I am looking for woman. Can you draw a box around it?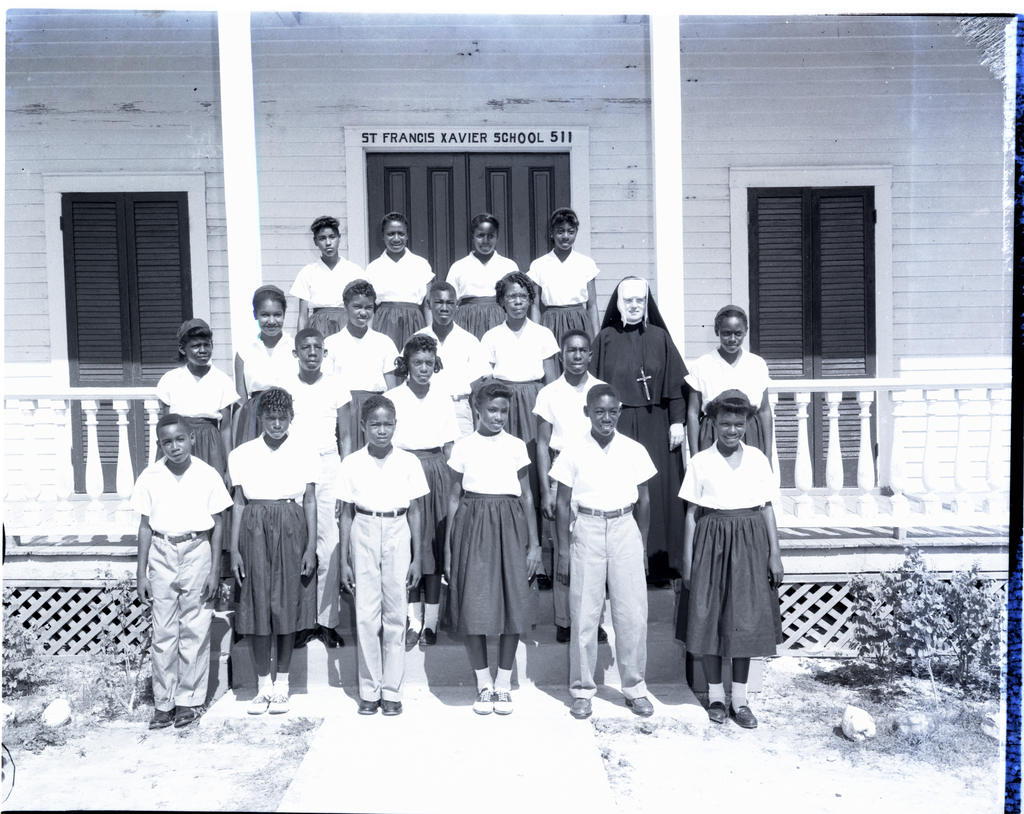
Sure, the bounding box is [left=480, top=272, right=566, bottom=477].
